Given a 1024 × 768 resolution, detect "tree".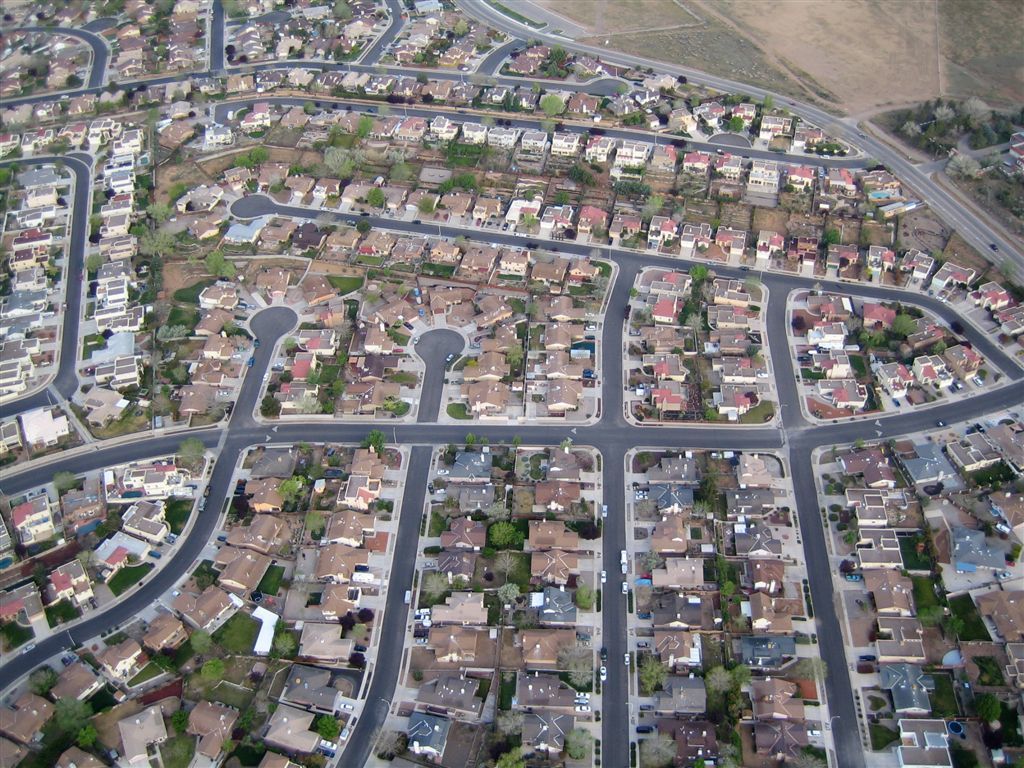
l=745, t=343, r=759, b=362.
